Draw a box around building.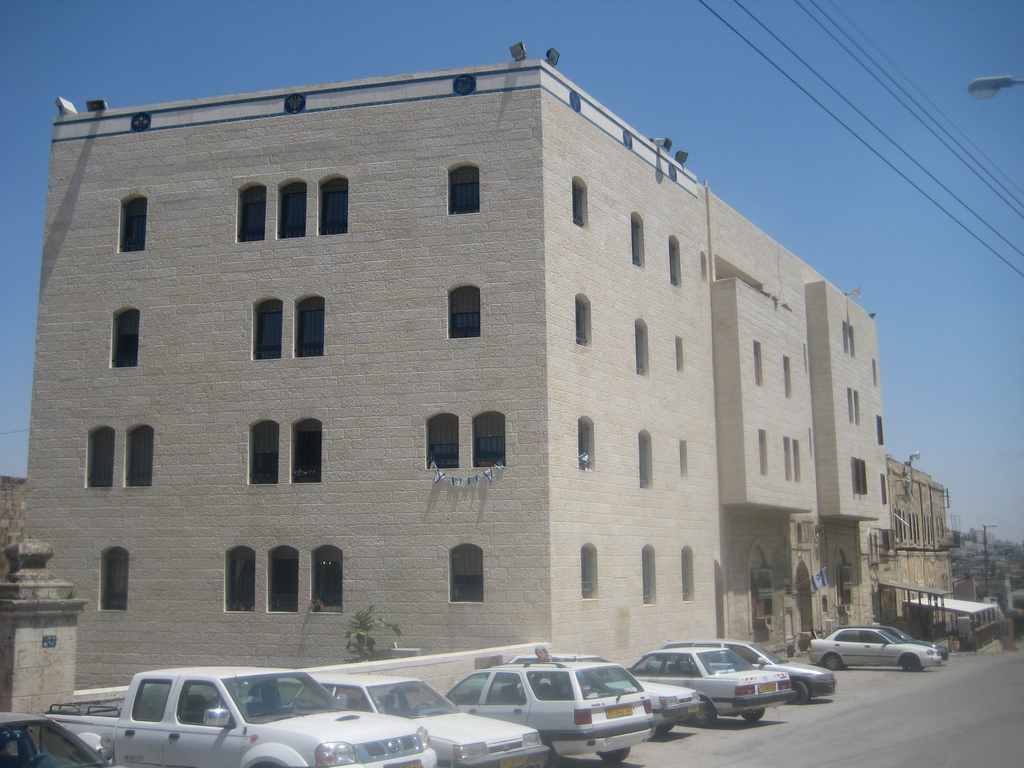
<bbox>879, 461, 951, 641</bbox>.
